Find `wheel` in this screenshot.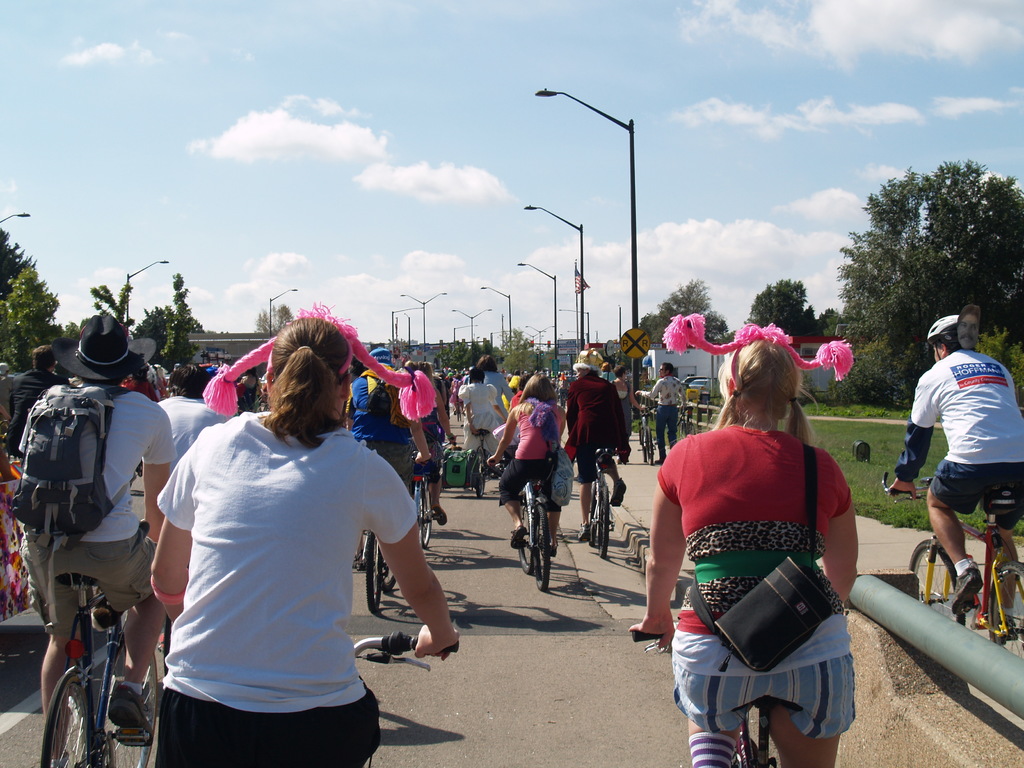
The bounding box for `wheel` is region(472, 450, 488, 498).
